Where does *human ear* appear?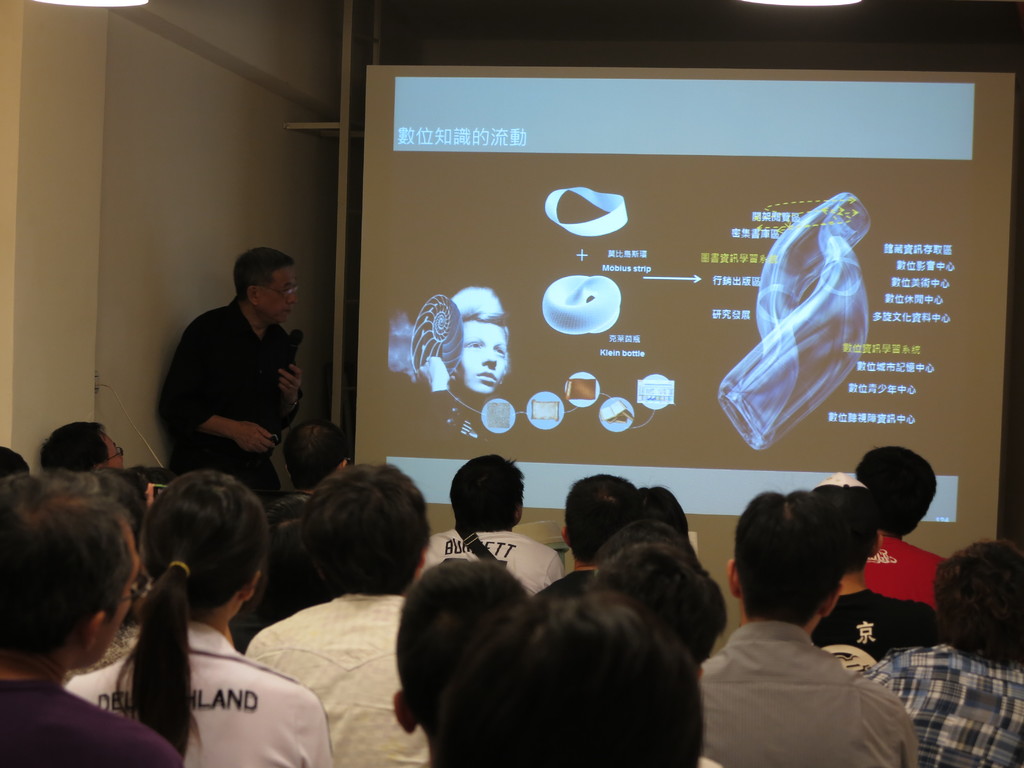
Appears at <bbox>342, 458, 348, 468</bbox>.
